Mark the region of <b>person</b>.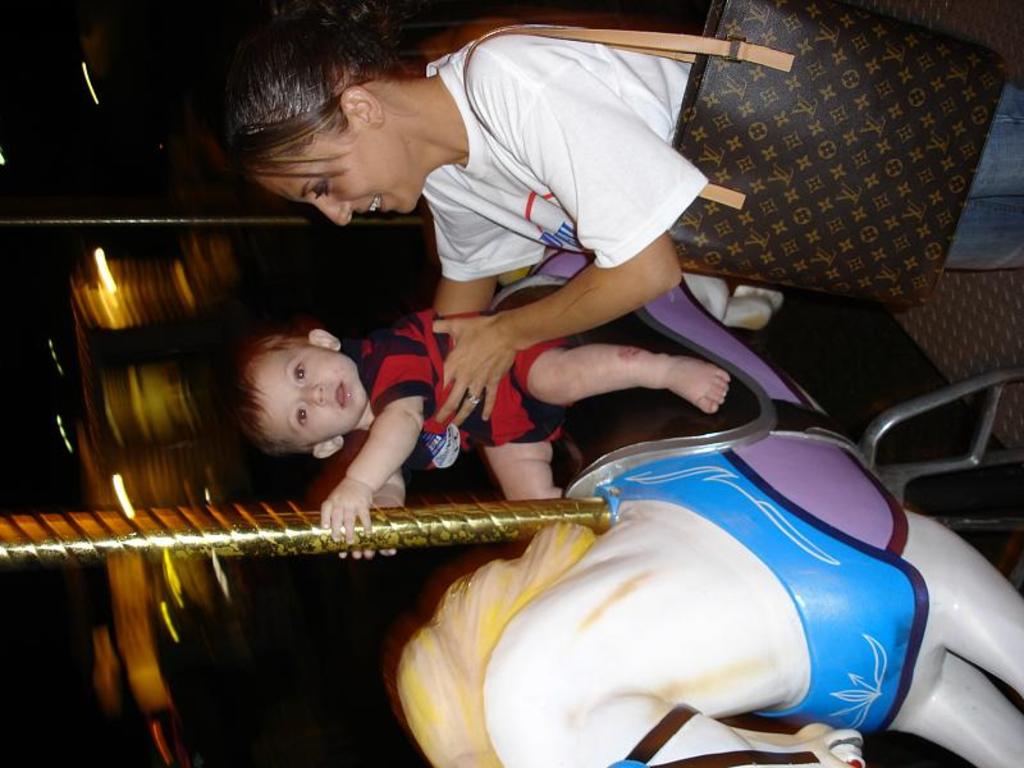
Region: x1=271 y1=18 x2=1023 y2=323.
